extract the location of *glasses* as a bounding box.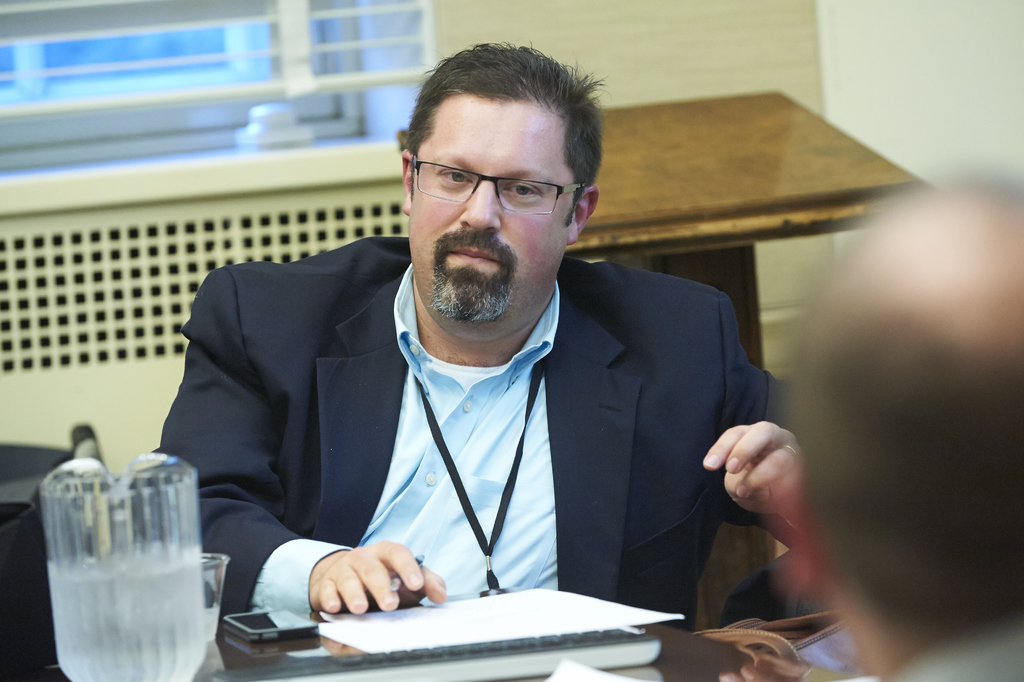
Rect(400, 148, 599, 218).
